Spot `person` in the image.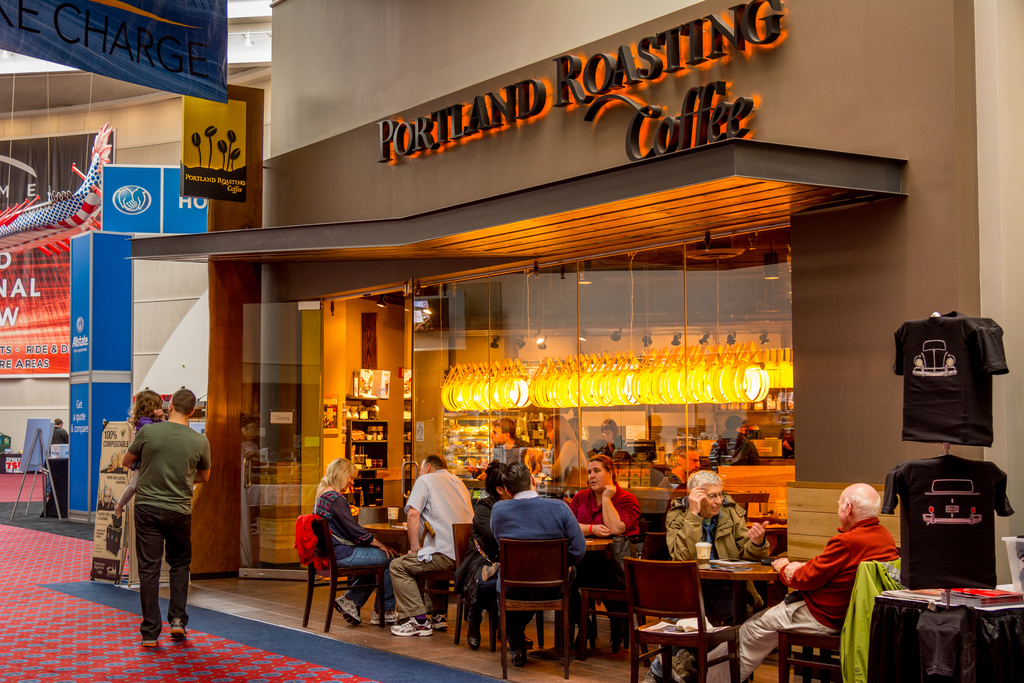
`person` found at {"left": 547, "top": 416, "right": 584, "bottom": 486}.
